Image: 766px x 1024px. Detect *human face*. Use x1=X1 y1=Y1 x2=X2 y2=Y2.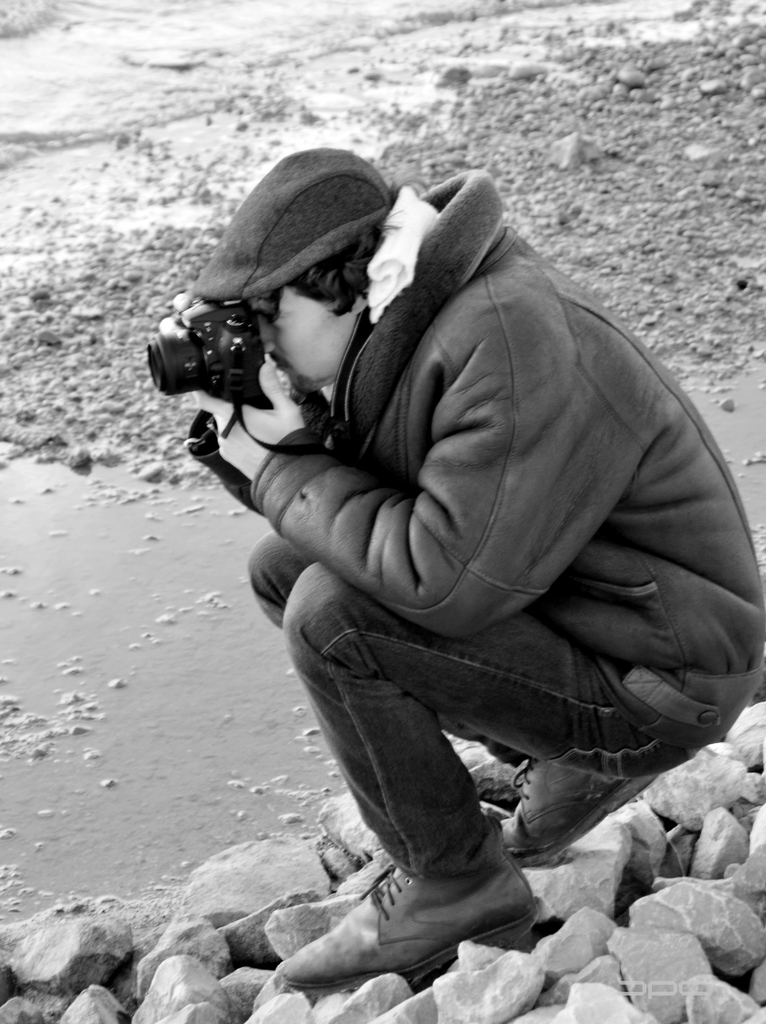
x1=243 y1=278 x2=355 y2=398.
